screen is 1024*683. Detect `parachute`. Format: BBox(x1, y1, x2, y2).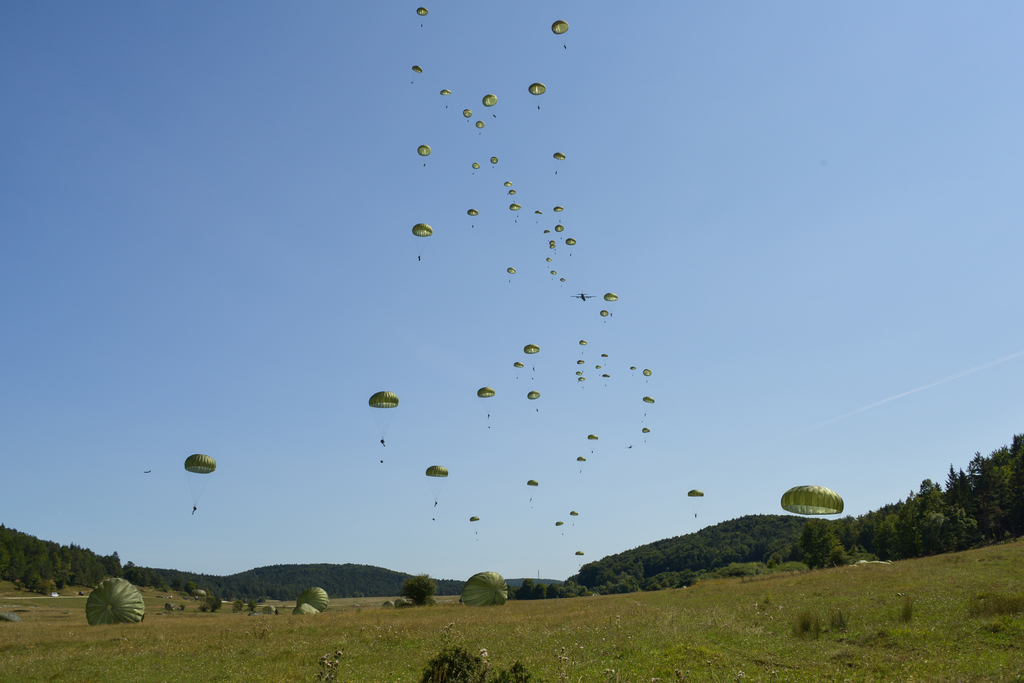
BBox(465, 206, 477, 230).
